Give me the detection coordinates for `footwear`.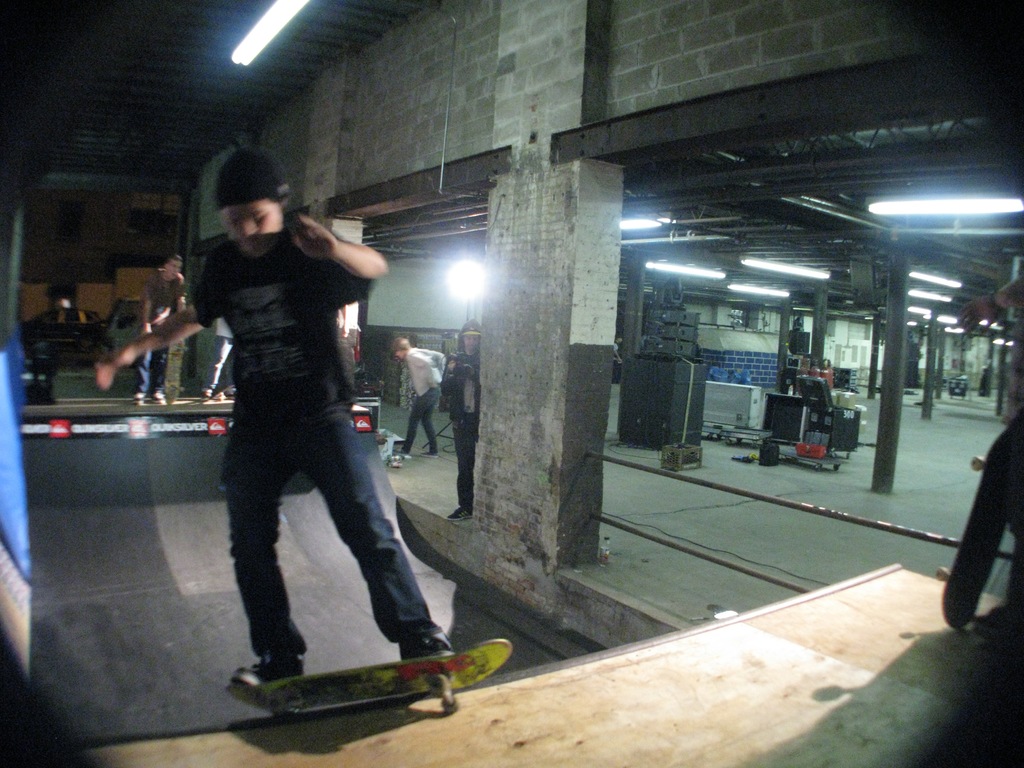
<bbox>154, 390, 161, 399</bbox>.
